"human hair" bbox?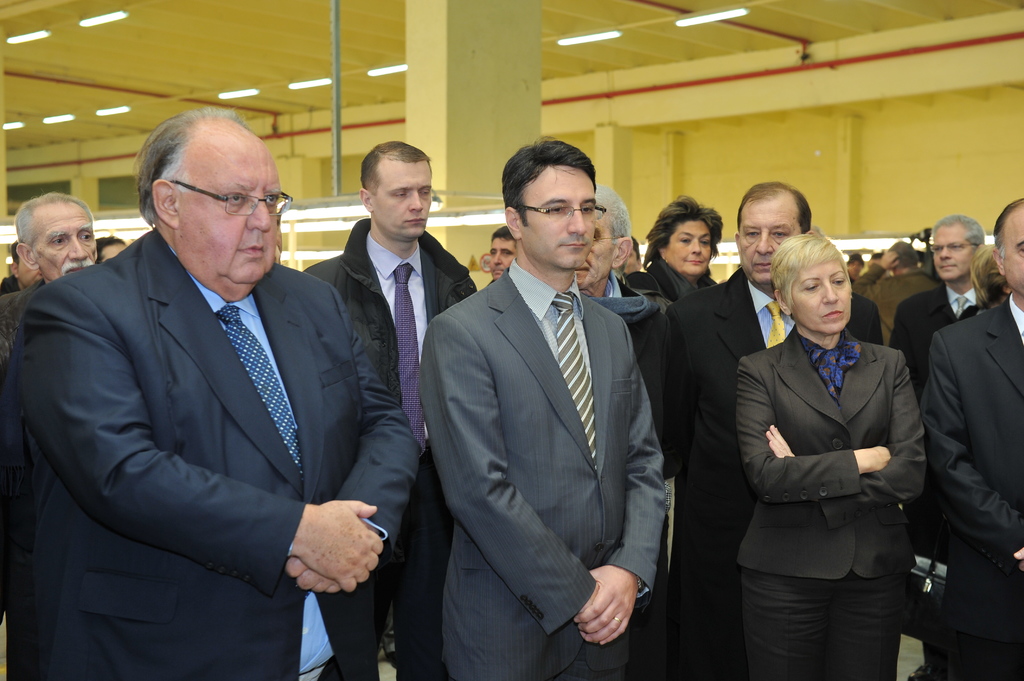
[left=888, top=240, right=918, bottom=268]
